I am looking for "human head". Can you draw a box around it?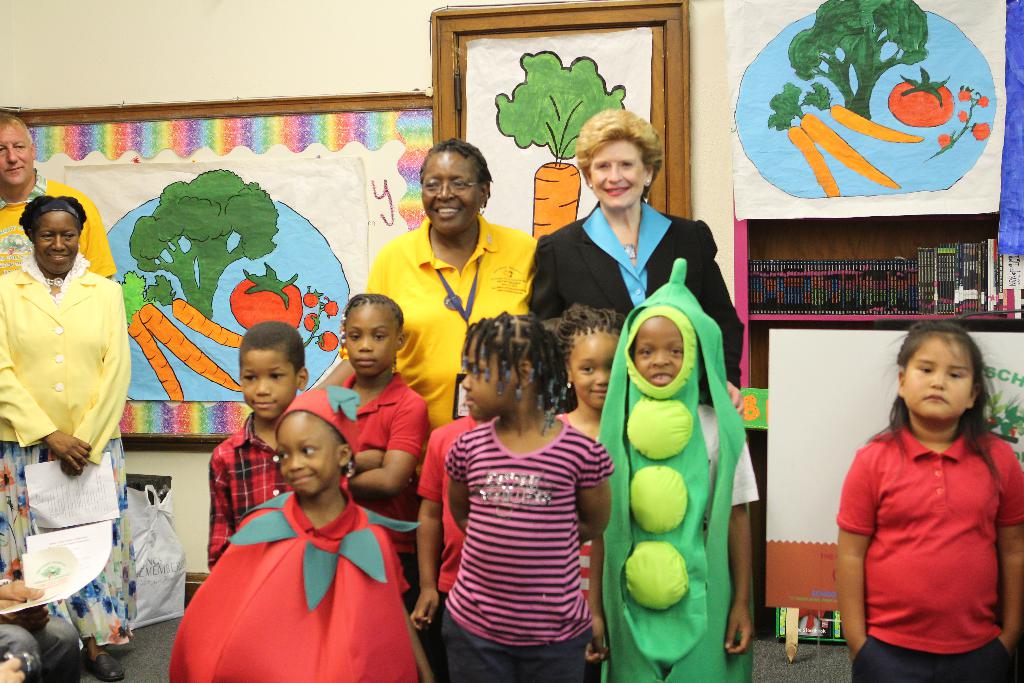
Sure, the bounding box is bbox(555, 307, 623, 409).
